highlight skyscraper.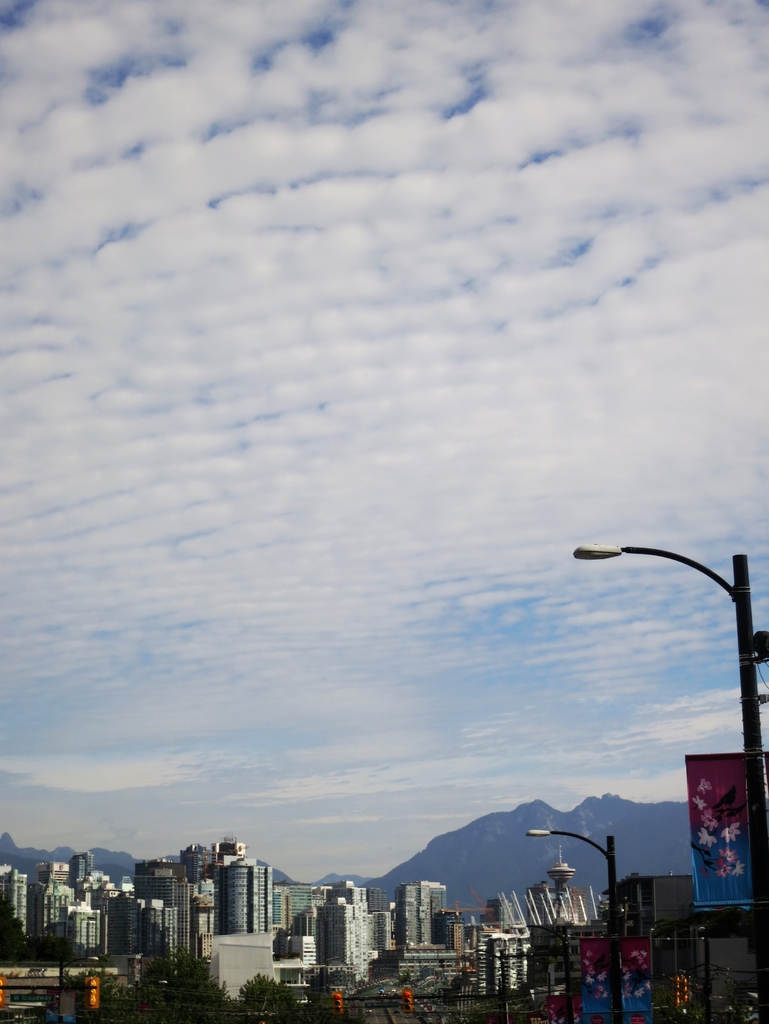
Highlighted region: box=[3, 860, 47, 969].
